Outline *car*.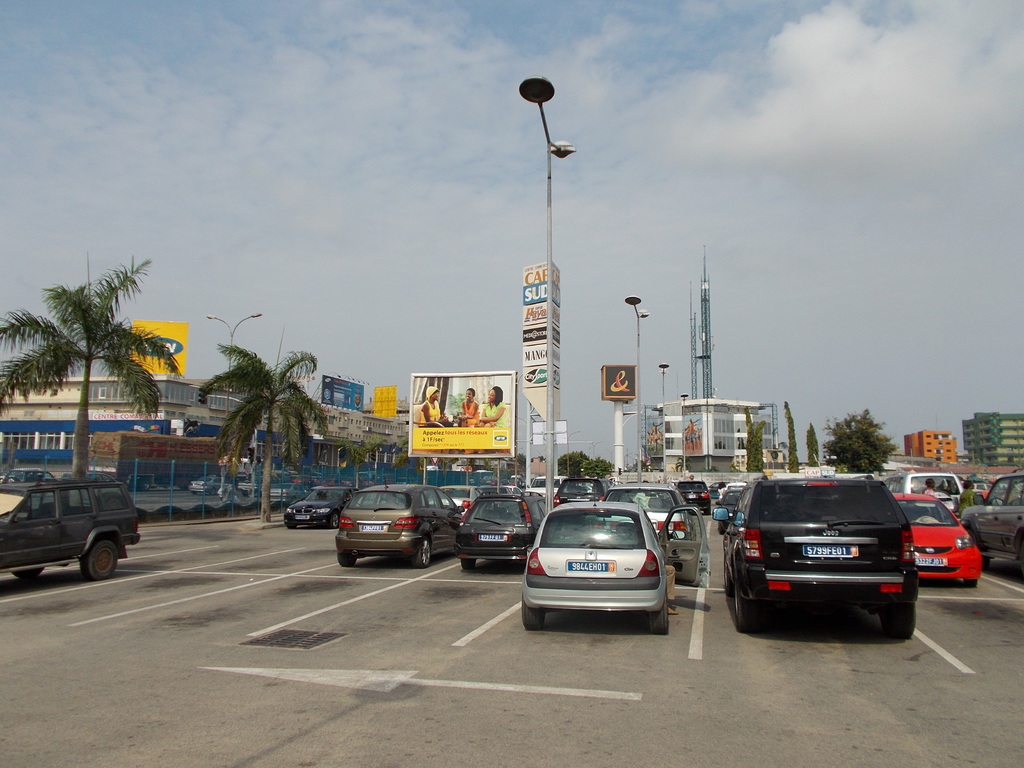
Outline: rect(906, 465, 970, 514).
